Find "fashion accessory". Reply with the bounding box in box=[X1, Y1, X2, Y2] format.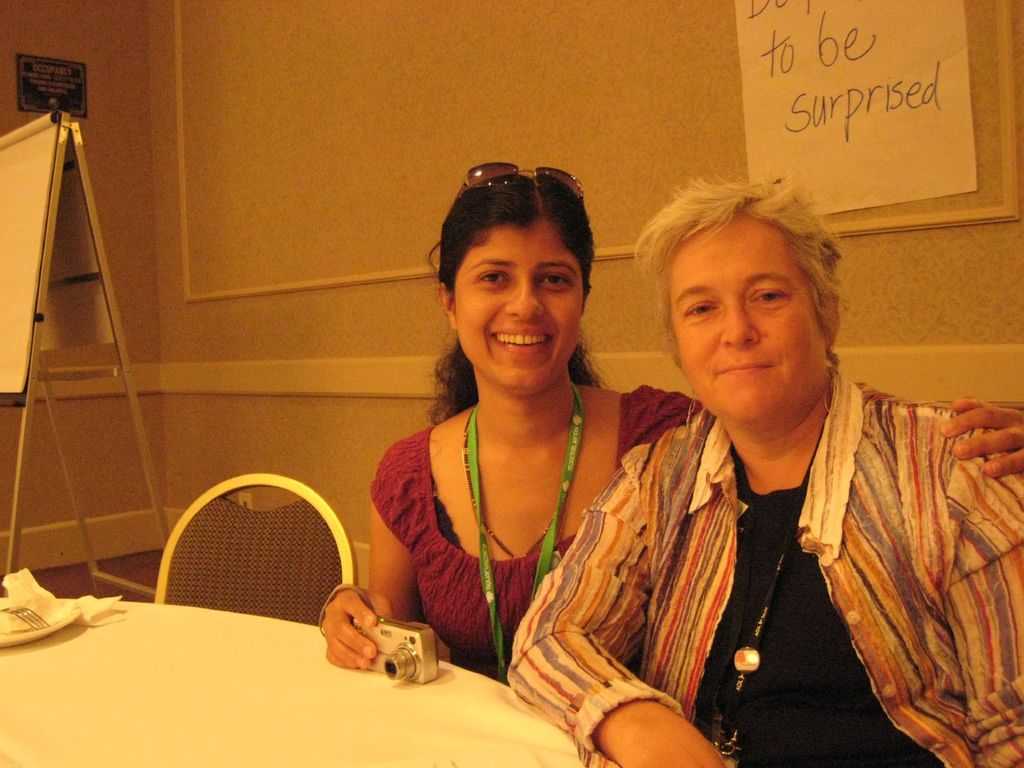
box=[455, 161, 586, 200].
